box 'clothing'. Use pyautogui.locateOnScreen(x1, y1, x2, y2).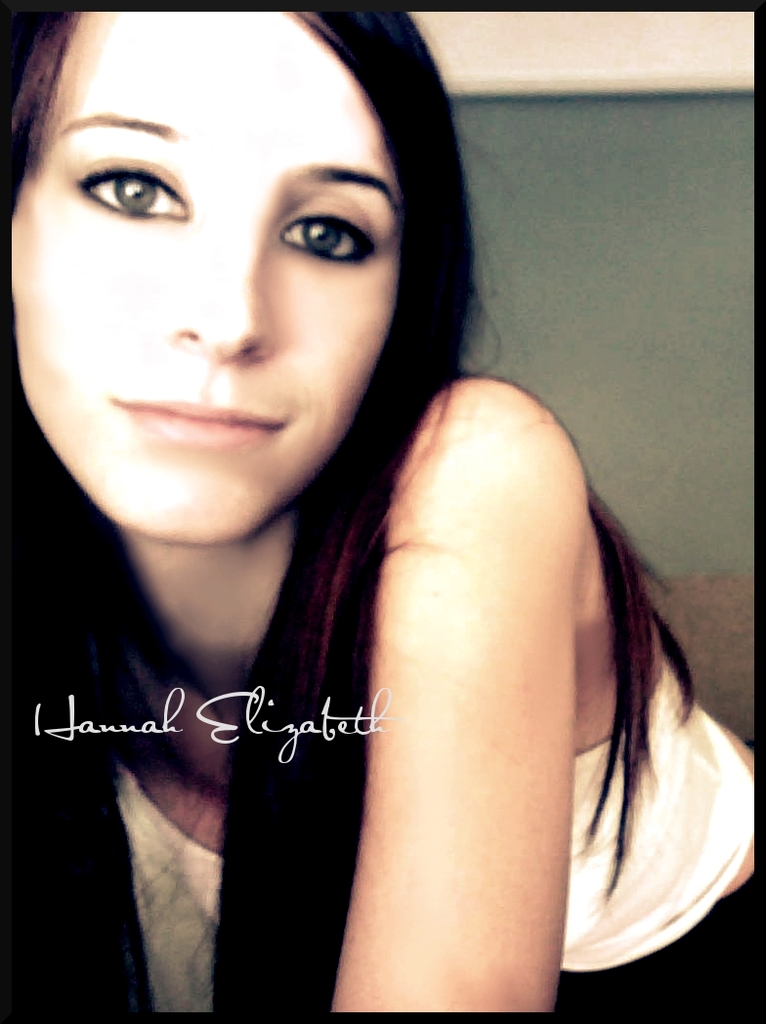
pyautogui.locateOnScreen(0, 527, 765, 1023).
